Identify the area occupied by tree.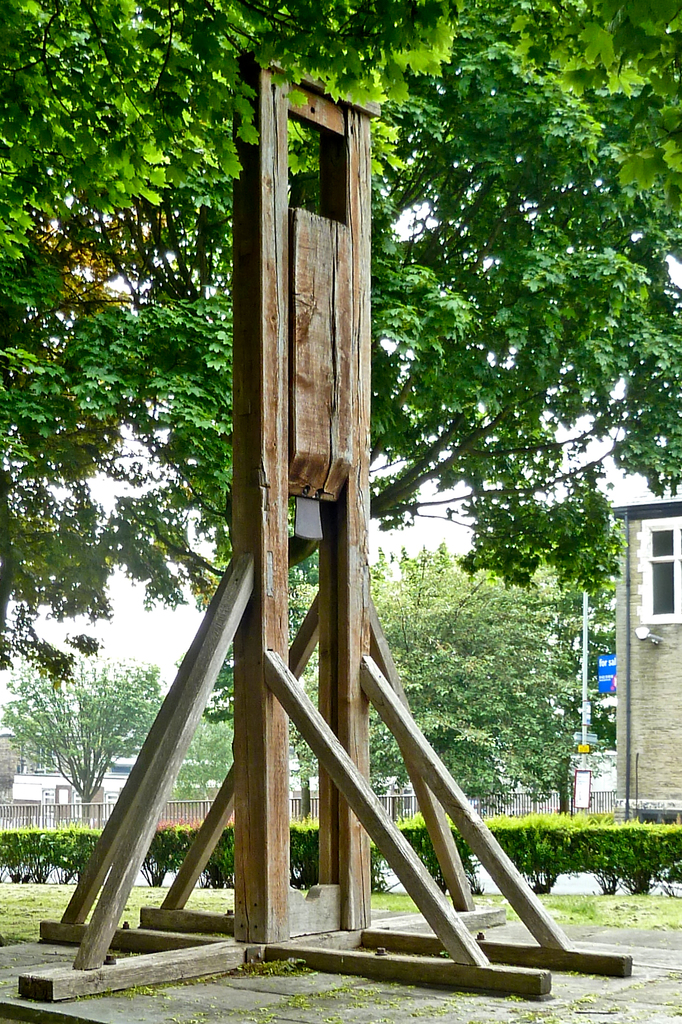
Area: Rect(1, 644, 157, 798).
